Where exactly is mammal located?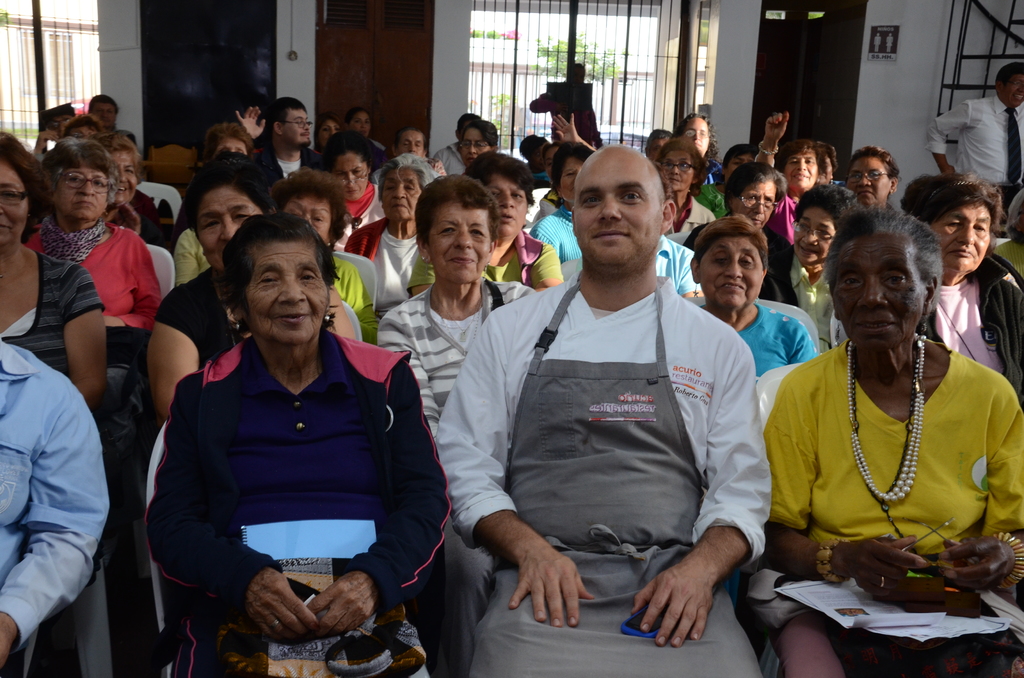
Its bounding box is box=[842, 141, 901, 214].
